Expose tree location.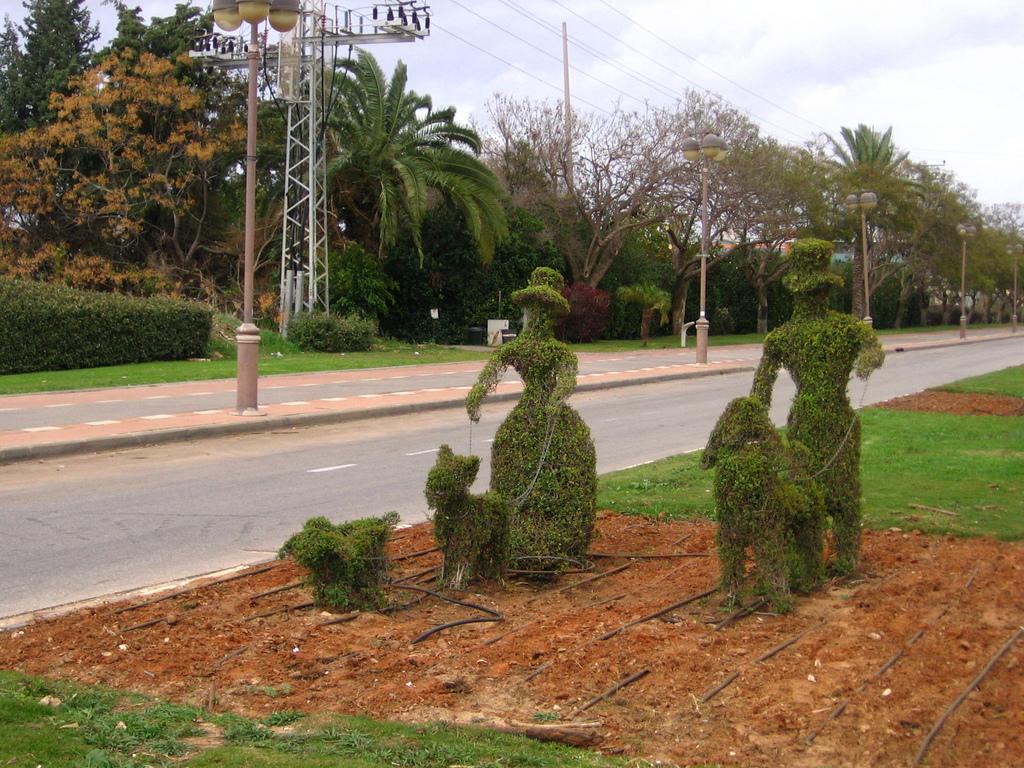
Exposed at l=482, t=81, r=715, b=287.
